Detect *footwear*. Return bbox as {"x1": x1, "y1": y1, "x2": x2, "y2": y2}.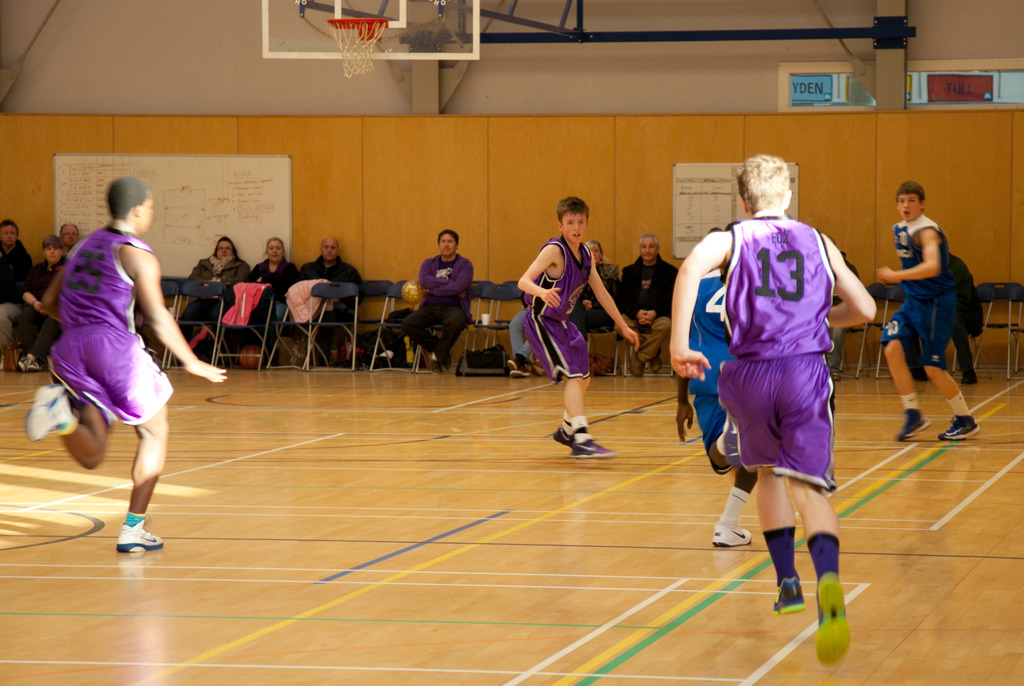
{"x1": 774, "y1": 582, "x2": 801, "y2": 616}.
